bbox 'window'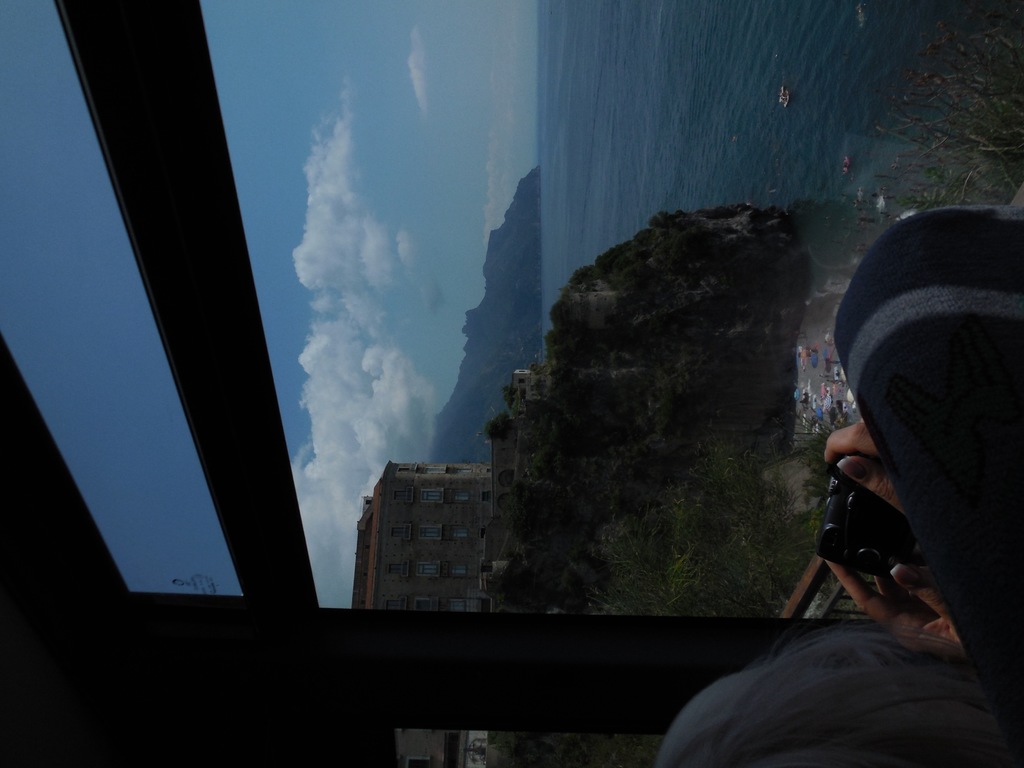
{"left": 392, "top": 522, "right": 408, "bottom": 538}
